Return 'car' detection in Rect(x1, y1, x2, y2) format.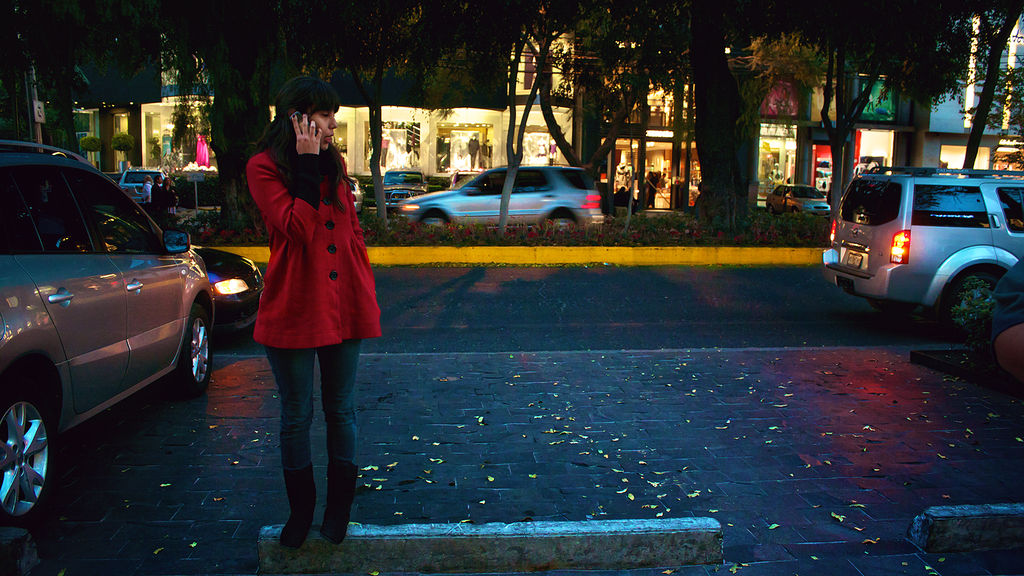
Rect(100, 206, 267, 331).
